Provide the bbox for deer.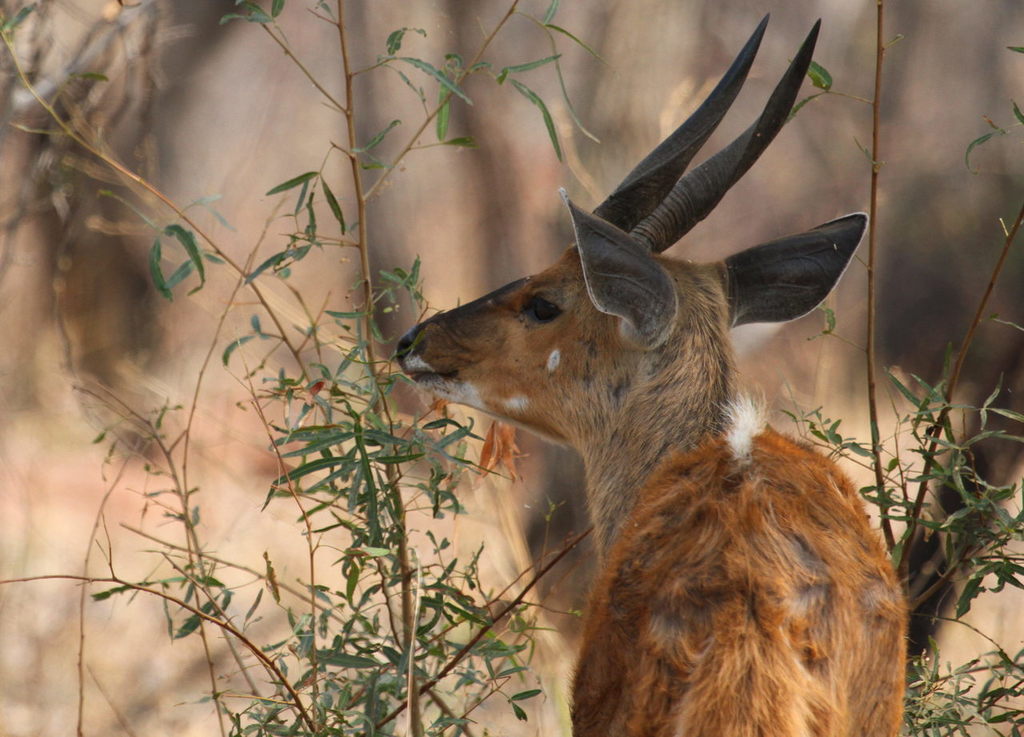
(left=398, top=10, right=905, bottom=736).
